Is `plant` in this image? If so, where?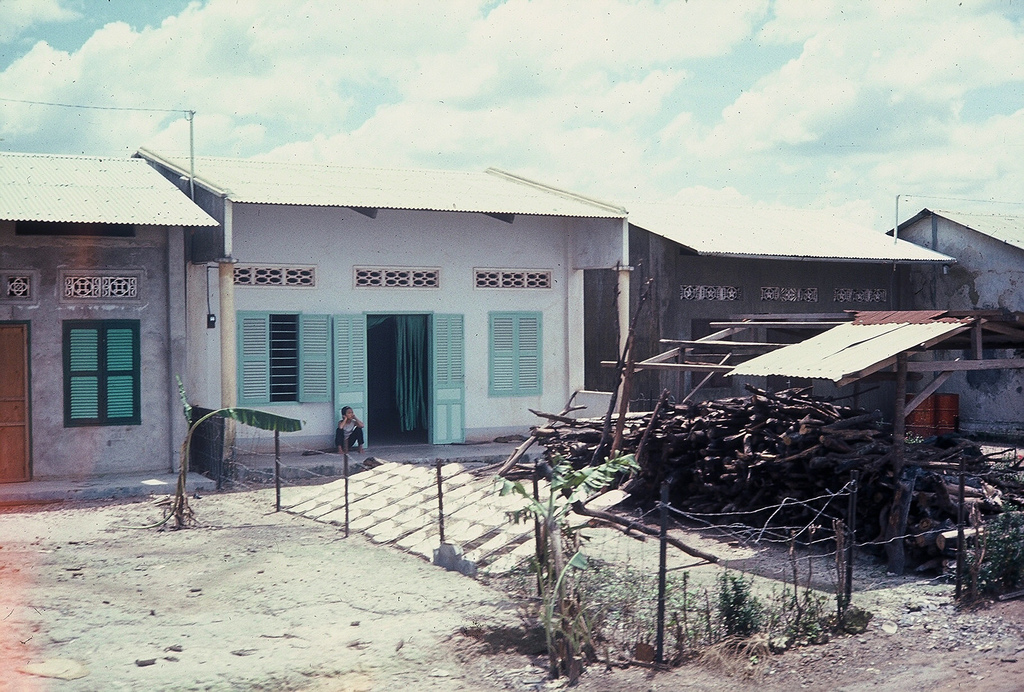
Yes, at {"left": 535, "top": 543, "right": 588, "bottom": 677}.
